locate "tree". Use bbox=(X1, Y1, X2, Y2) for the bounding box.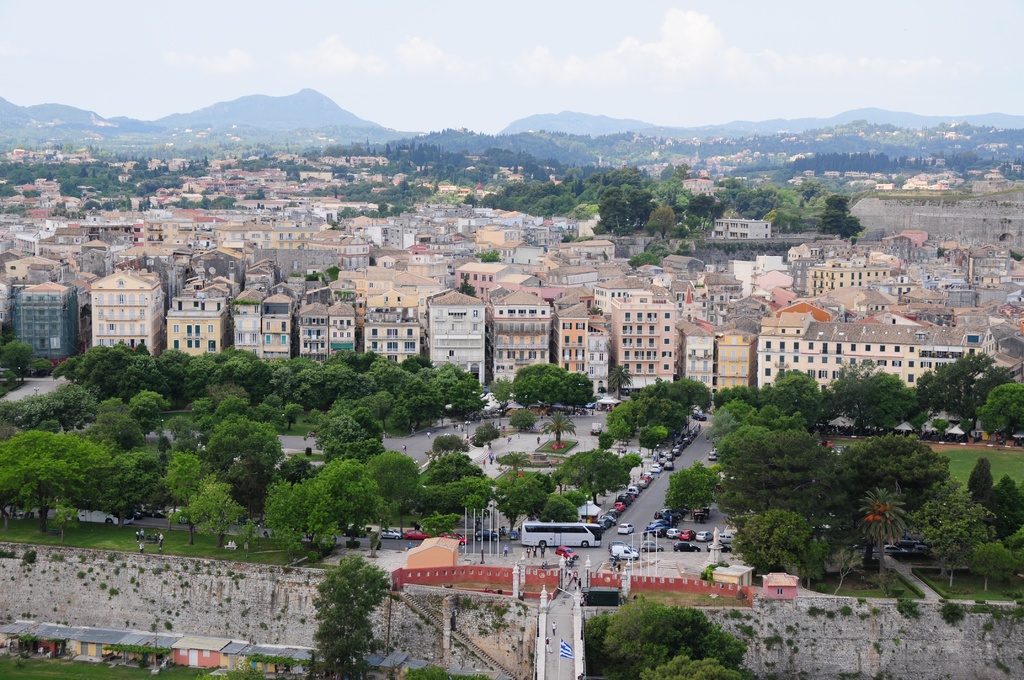
bbox=(858, 371, 916, 421).
